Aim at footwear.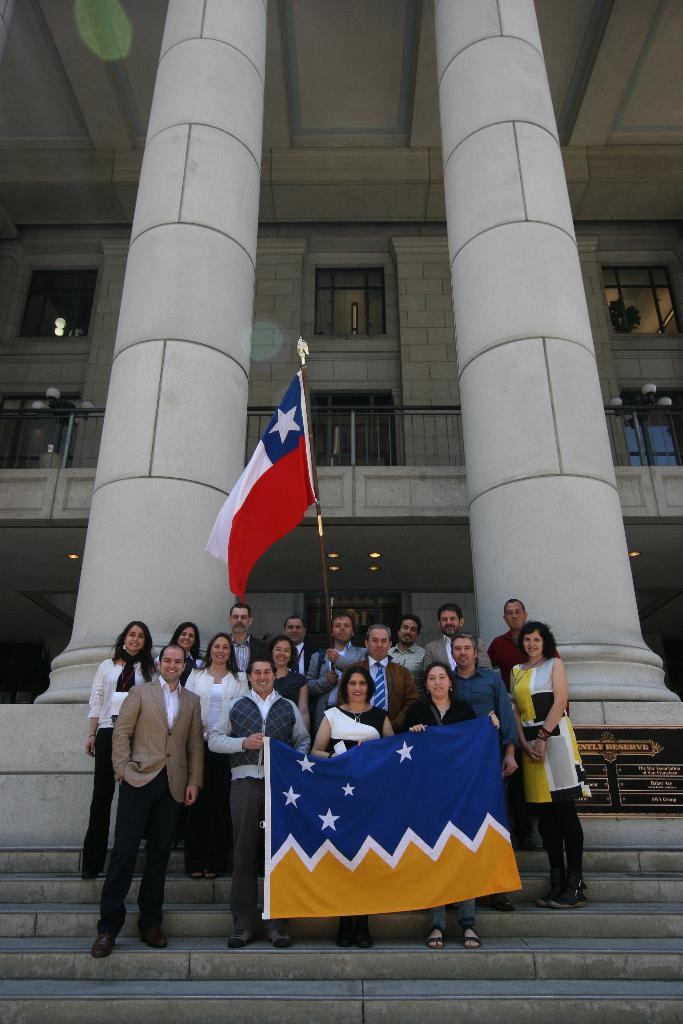
Aimed at crop(89, 933, 114, 957).
